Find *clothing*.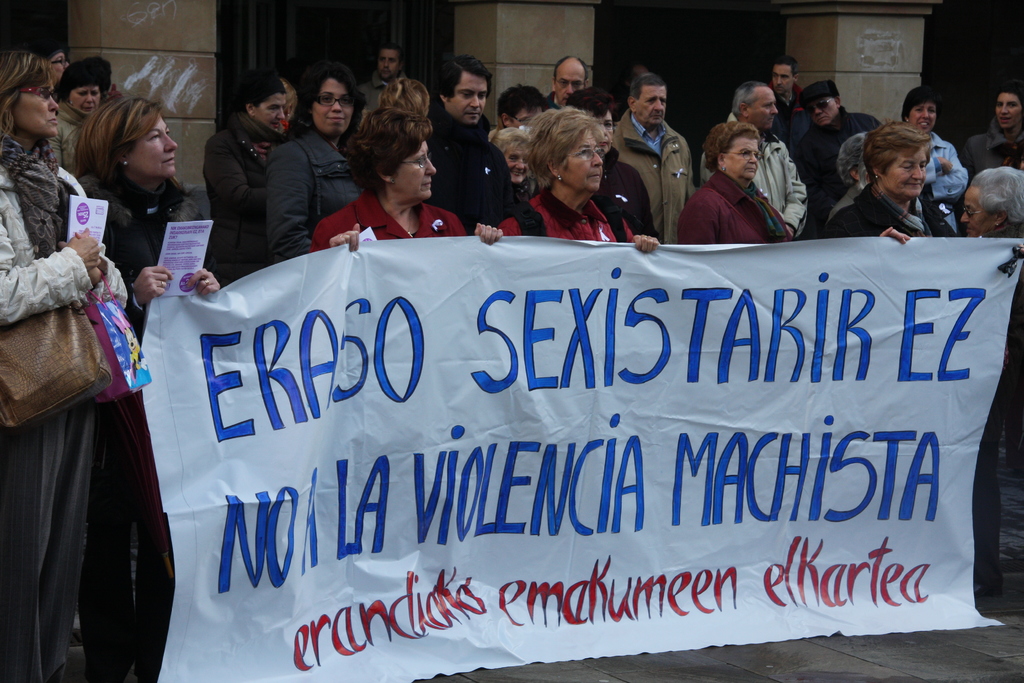
box(970, 111, 1023, 167).
